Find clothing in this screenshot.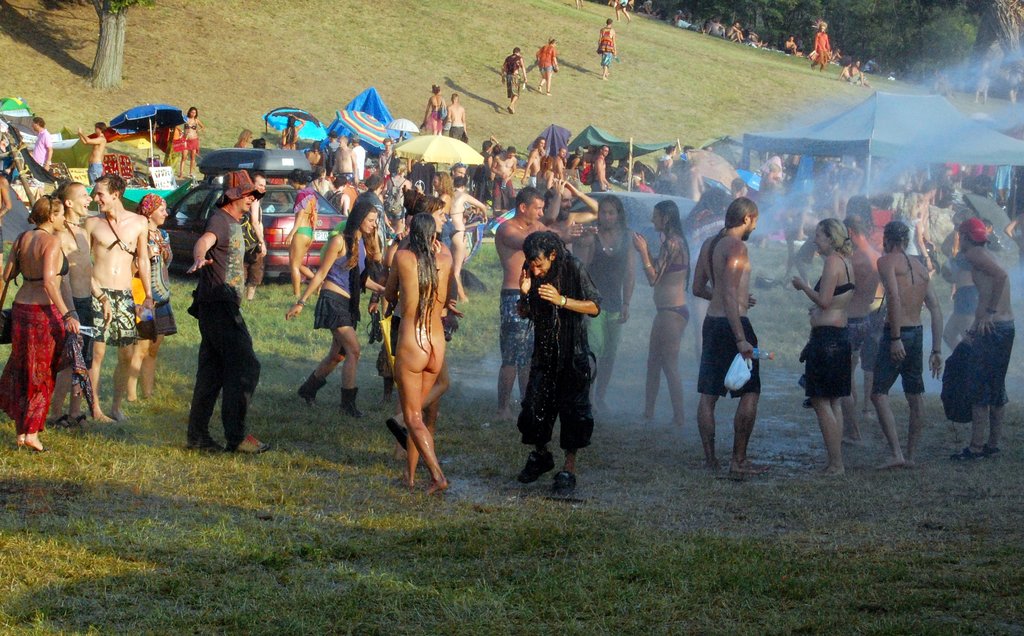
The bounding box for clothing is <region>148, 226, 177, 330</region>.
